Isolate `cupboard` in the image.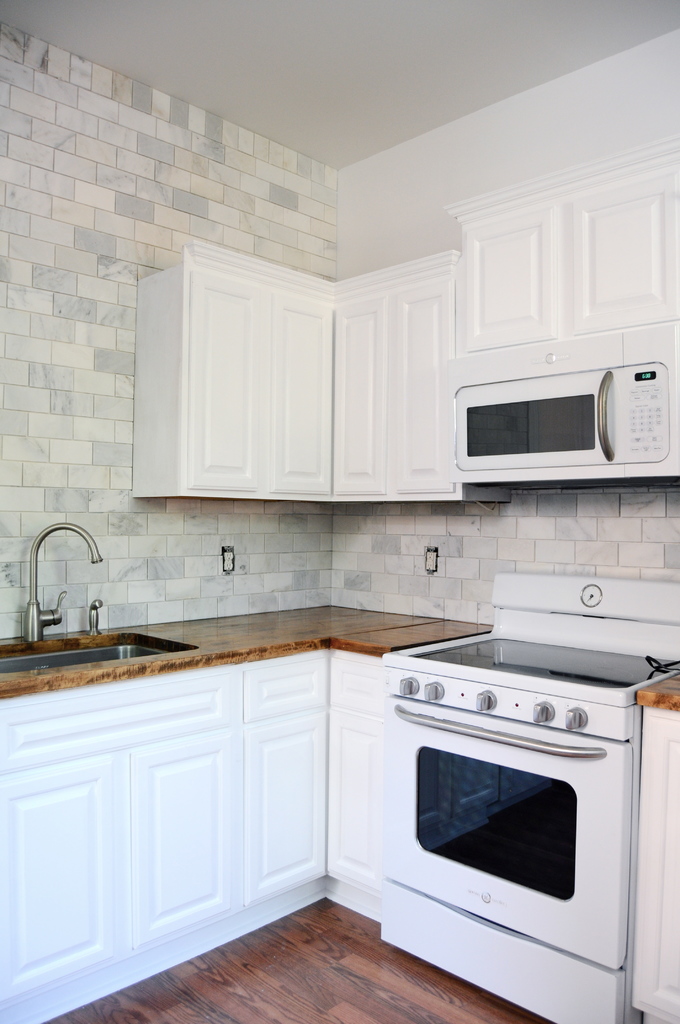
Isolated region: {"left": 421, "top": 131, "right": 679, "bottom": 349}.
